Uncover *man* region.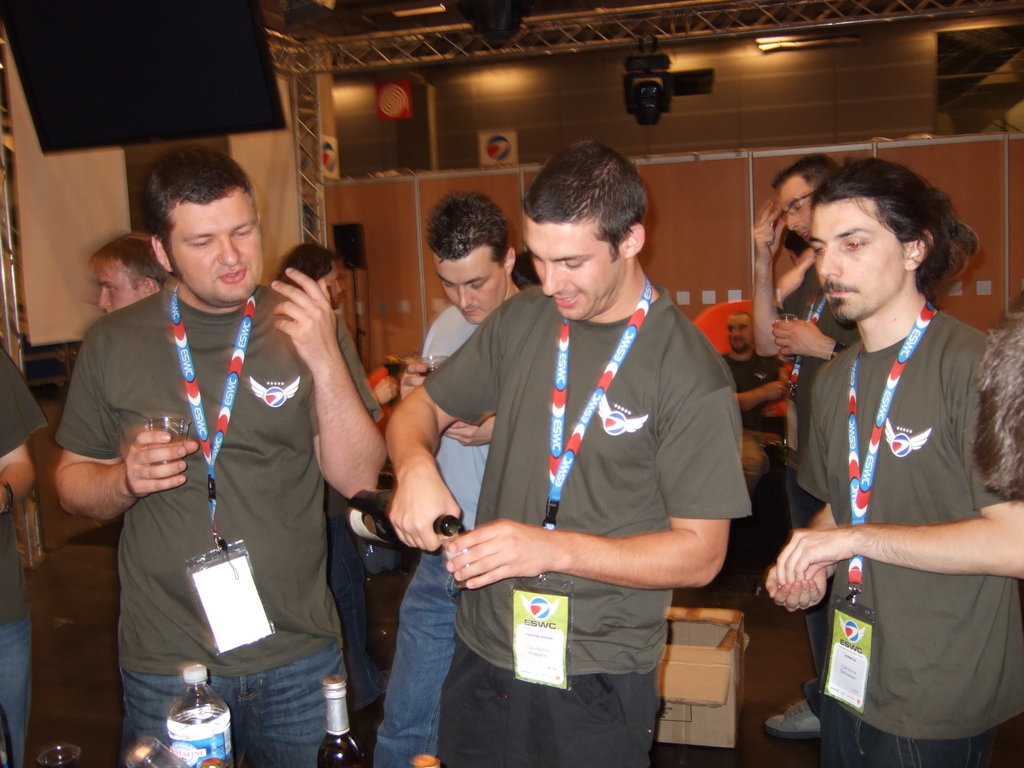
Uncovered: x1=764, y1=152, x2=1023, y2=767.
